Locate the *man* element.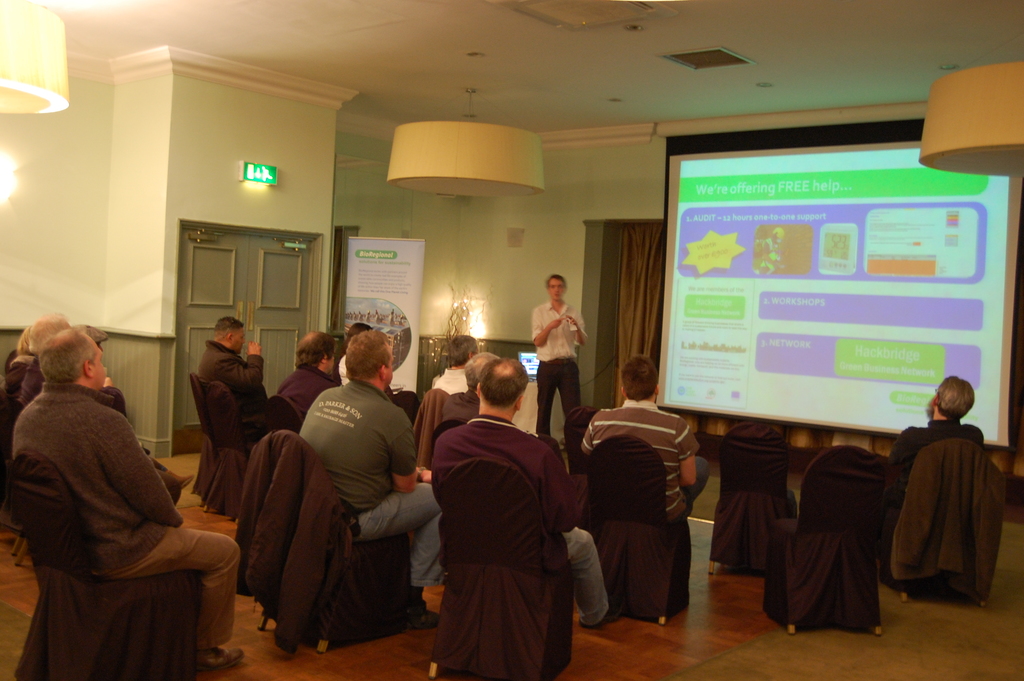
Element bbox: 297 329 449 630.
